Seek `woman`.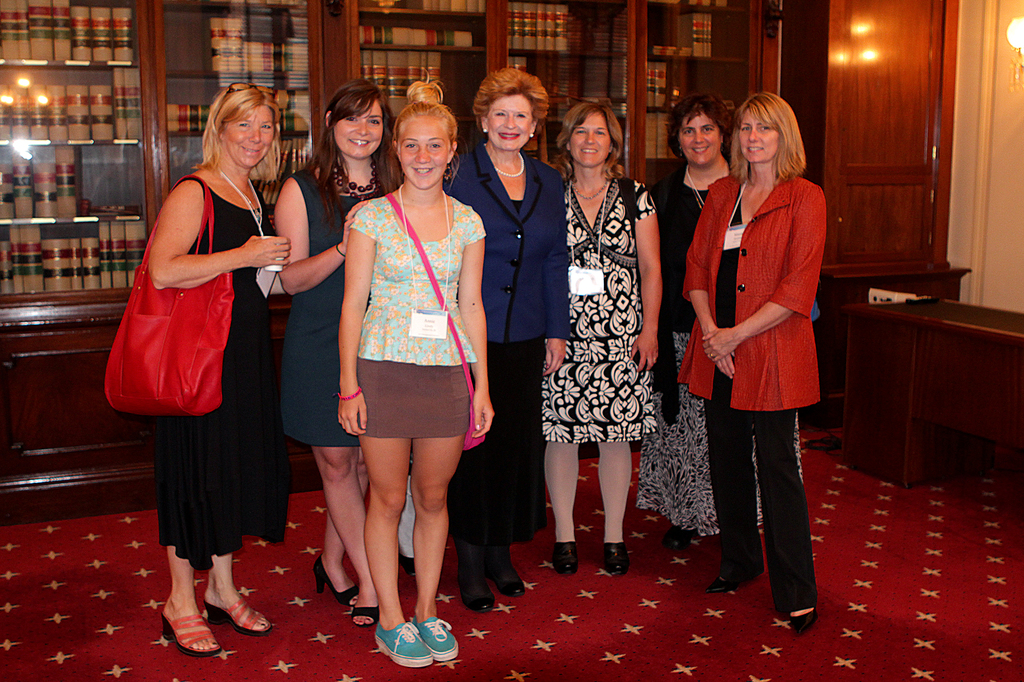
{"x1": 445, "y1": 65, "x2": 567, "y2": 614}.
